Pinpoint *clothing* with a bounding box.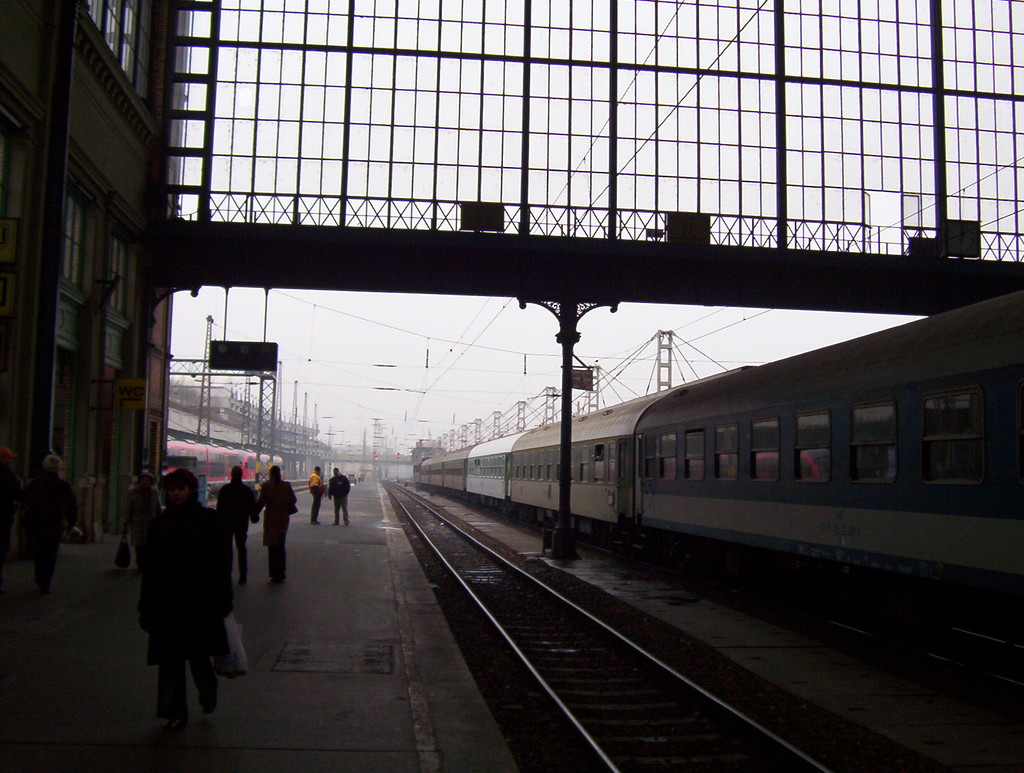
262 476 303 599.
